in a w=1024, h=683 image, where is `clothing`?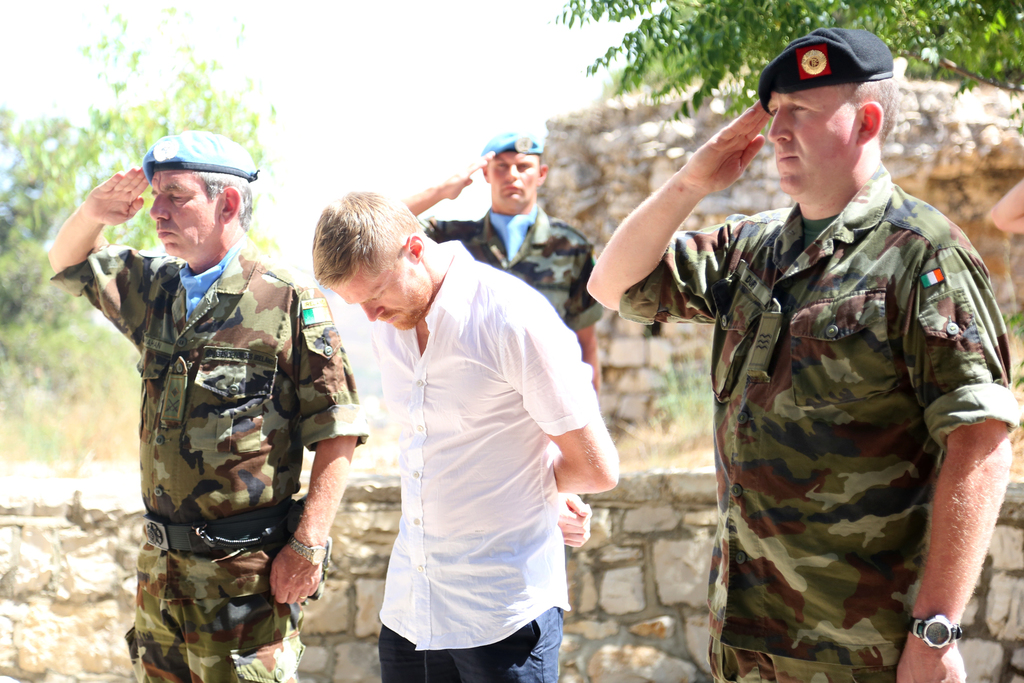
x1=417 y1=202 x2=600 y2=329.
